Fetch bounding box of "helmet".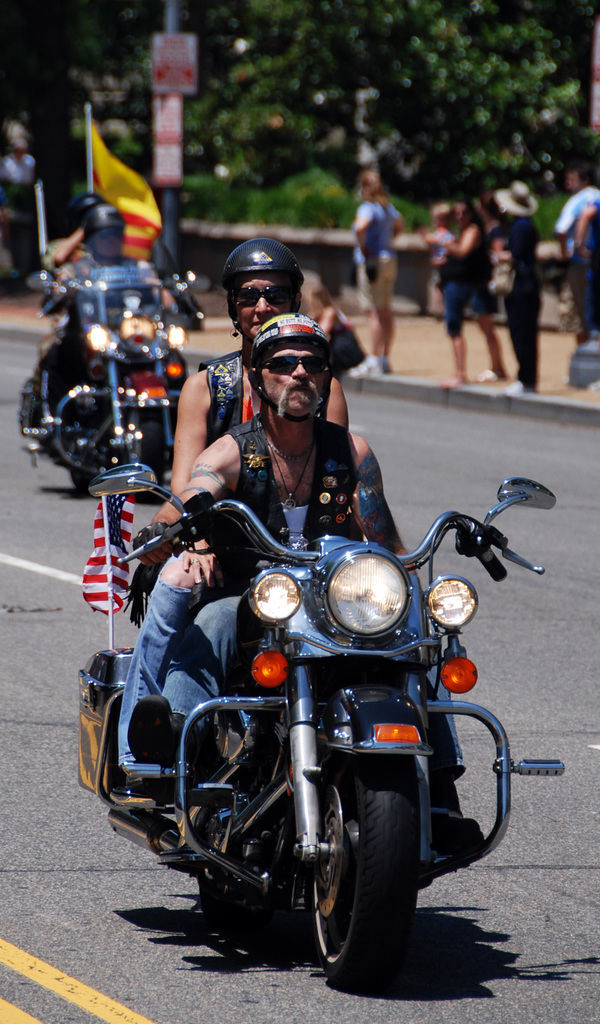
Bbox: bbox(85, 204, 129, 264).
